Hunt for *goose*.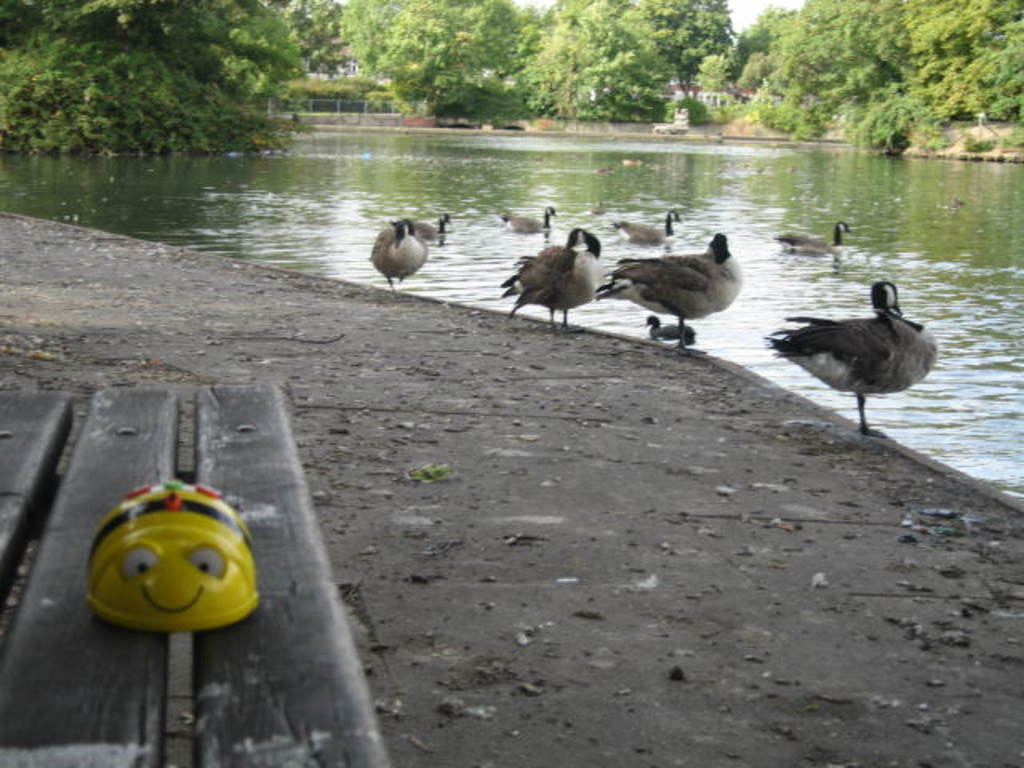
Hunted down at [653, 315, 698, 341].
